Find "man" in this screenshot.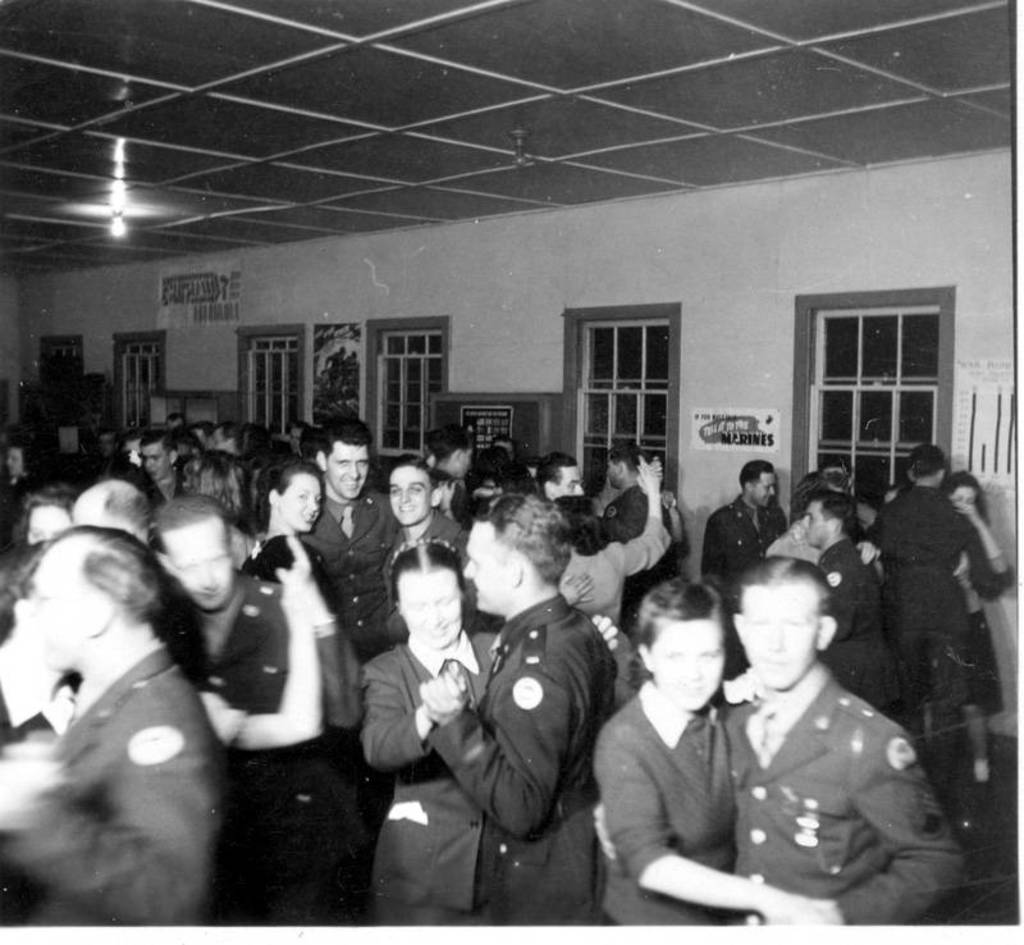
The bounding box for "man" is x1=390 y1=455 x2=472 y2=556.
